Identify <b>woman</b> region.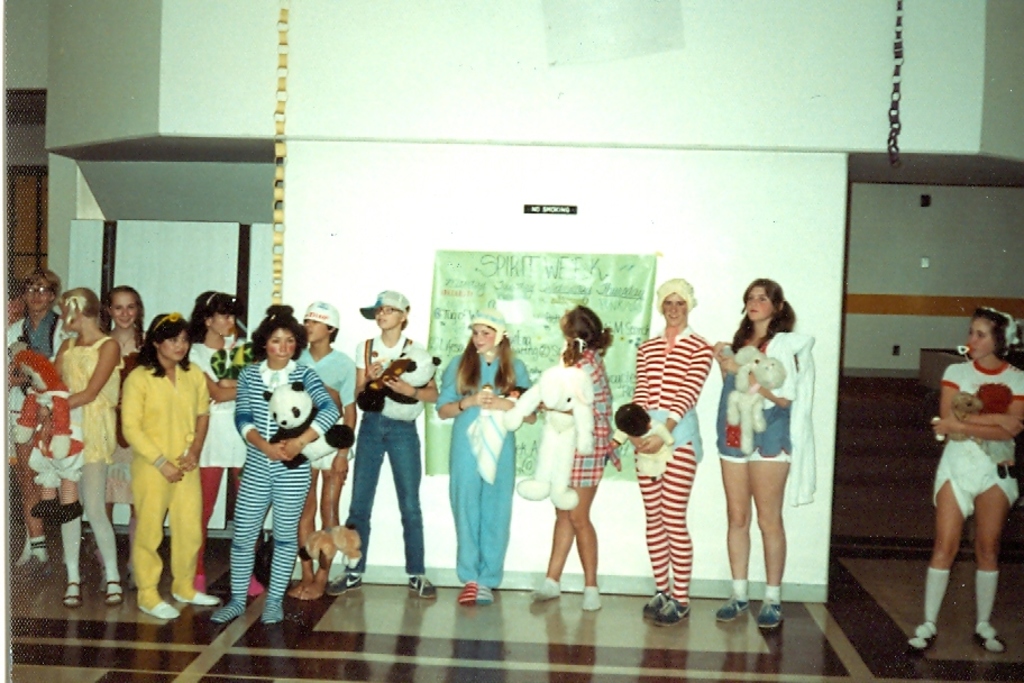
Region: 7/271/72/580.
